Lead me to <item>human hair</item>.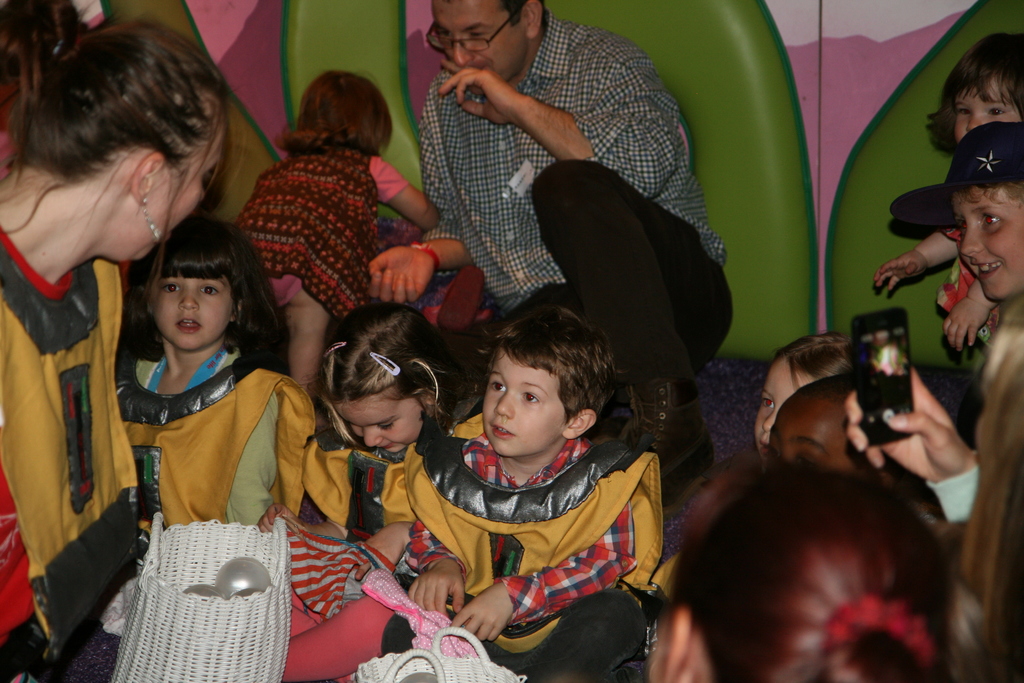
Lead to 316,295,448,414.
